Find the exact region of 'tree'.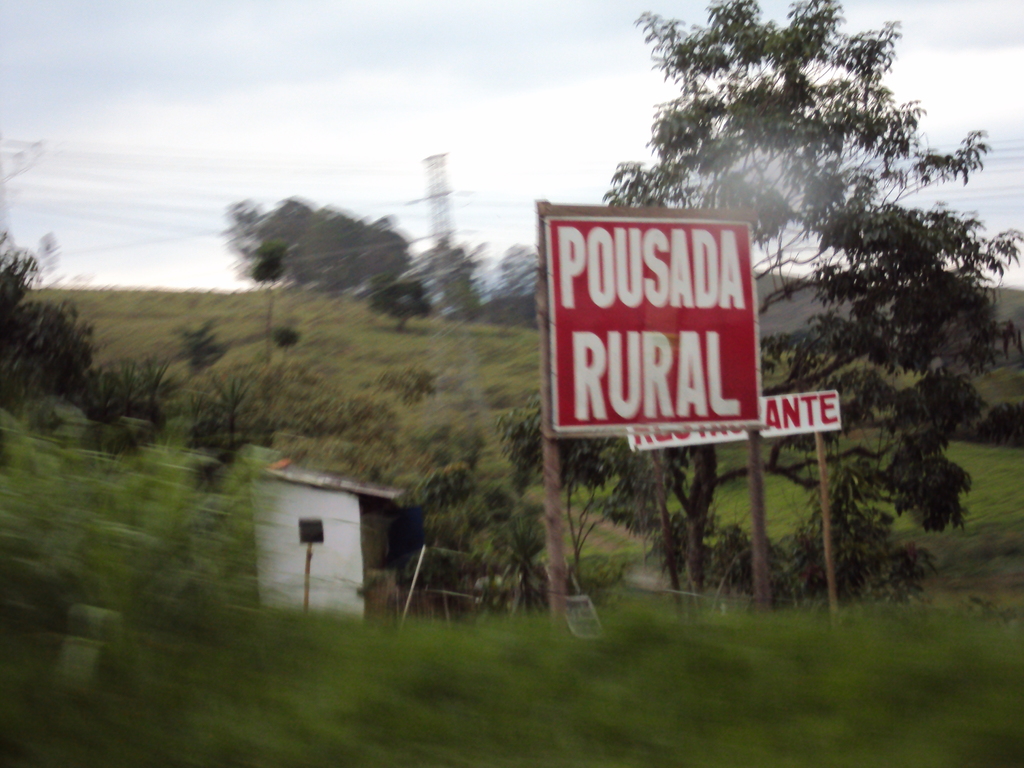
Exact region: <box>367,280,435,335</box>.
